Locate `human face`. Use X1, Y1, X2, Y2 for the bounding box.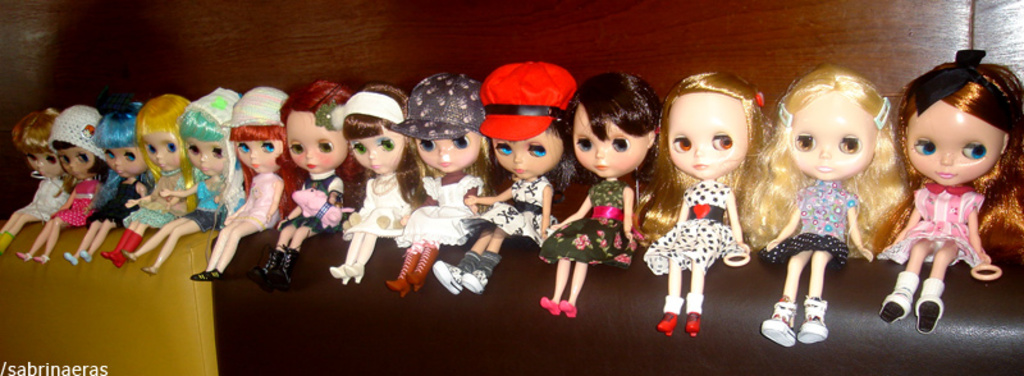
792, 100, 881, 180.
